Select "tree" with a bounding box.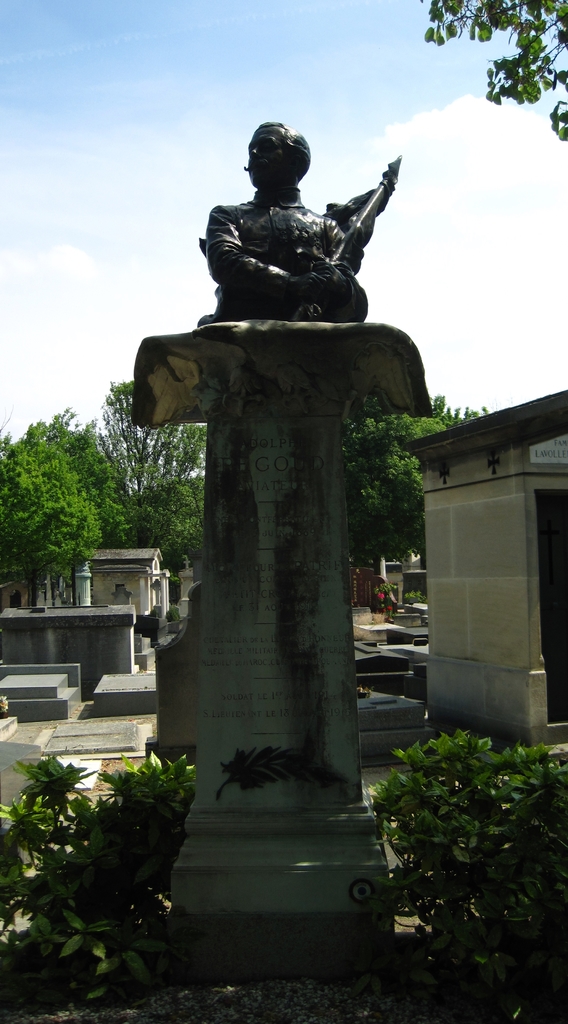
pyautogui.locateOnScreen(421, 0, 567, 140).
